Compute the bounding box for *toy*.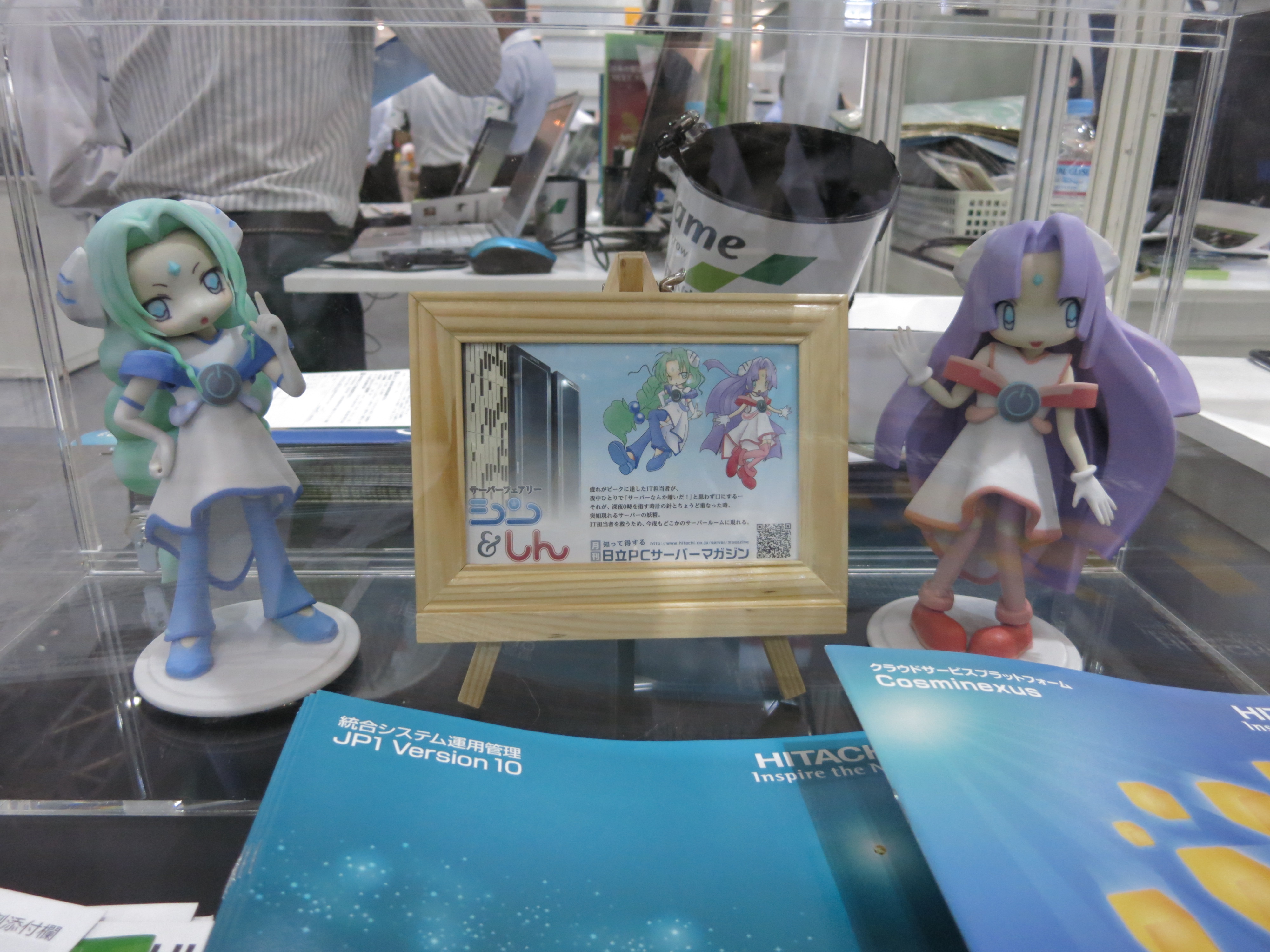
191:112:224:151.
